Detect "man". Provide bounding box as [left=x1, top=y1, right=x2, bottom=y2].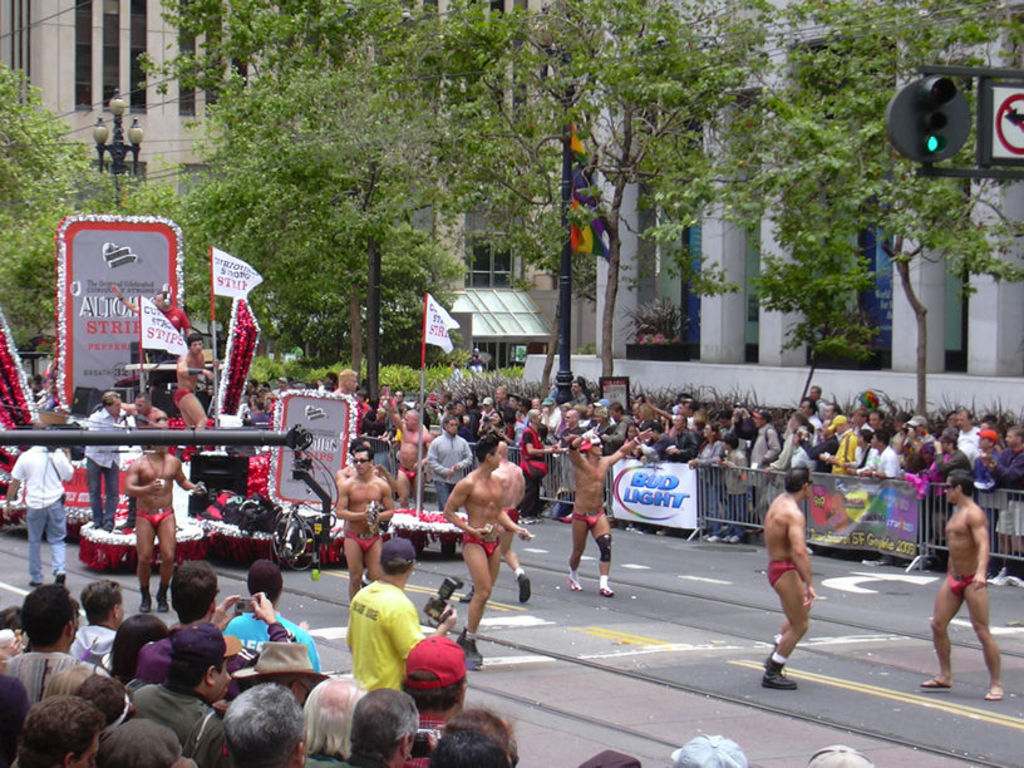
[left=931, top=428, right=968, bottom=481].
